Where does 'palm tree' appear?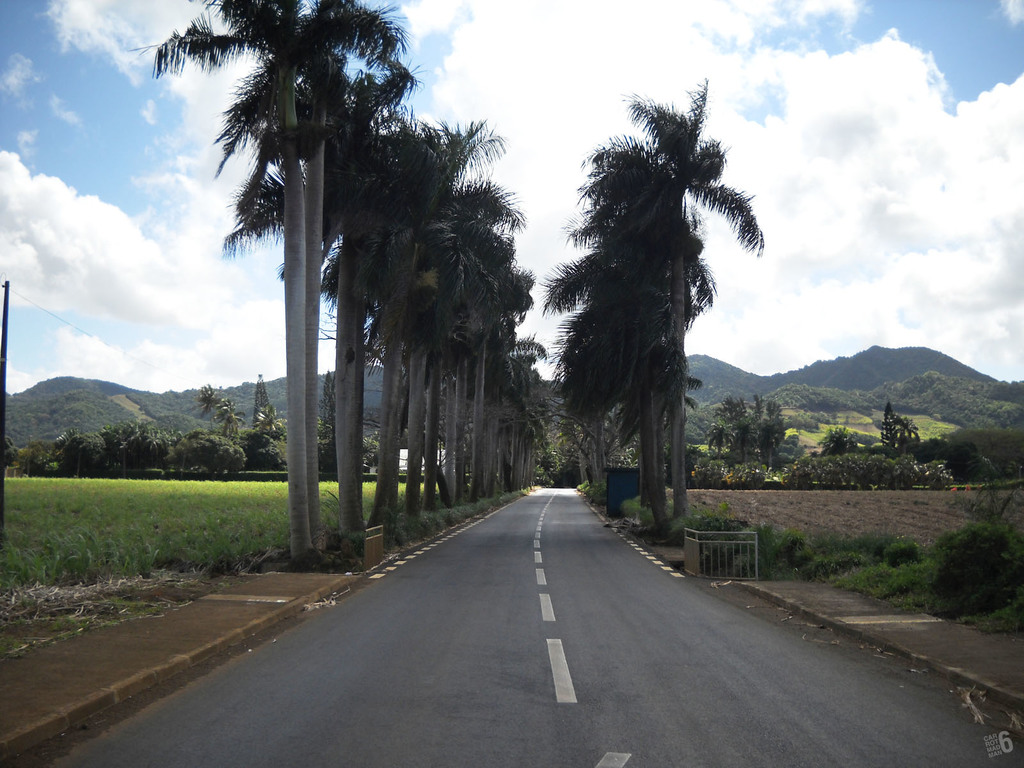
Appears at (x1=235, y1=48, x2=412, y2=486).
